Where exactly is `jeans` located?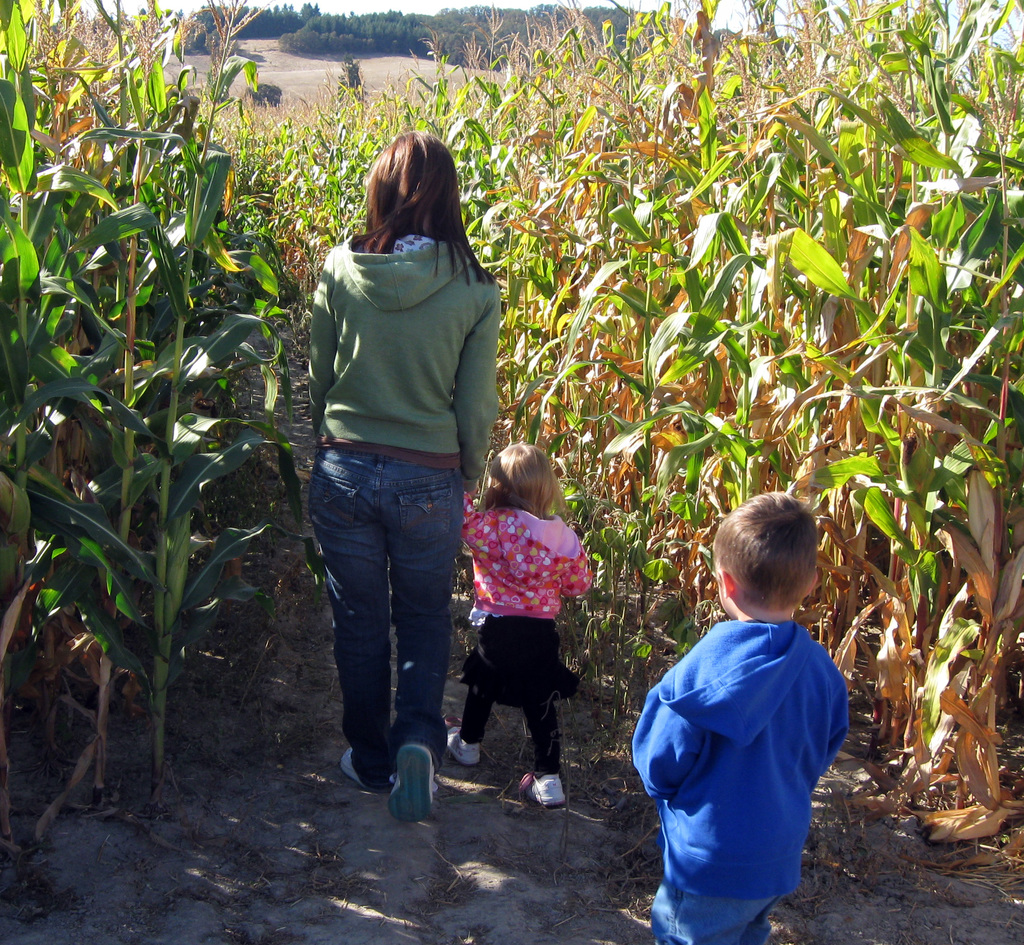
Its bounding box is l=650, t=883, r=785, b=944.
